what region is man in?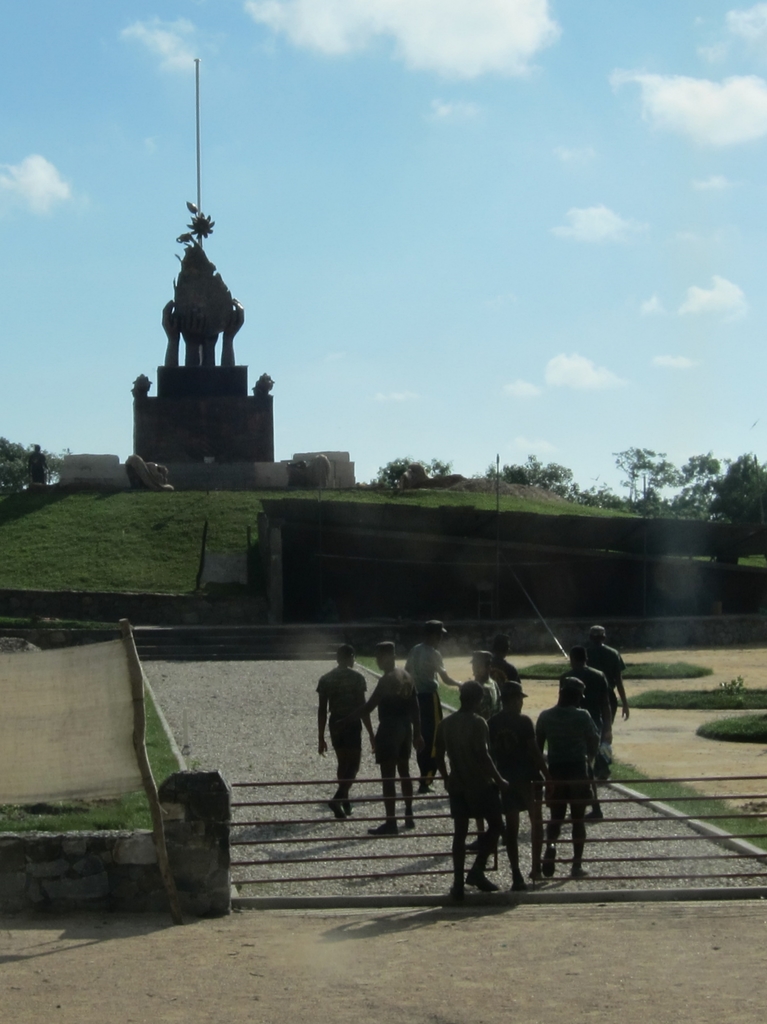
[400, 610, 475, 792].
